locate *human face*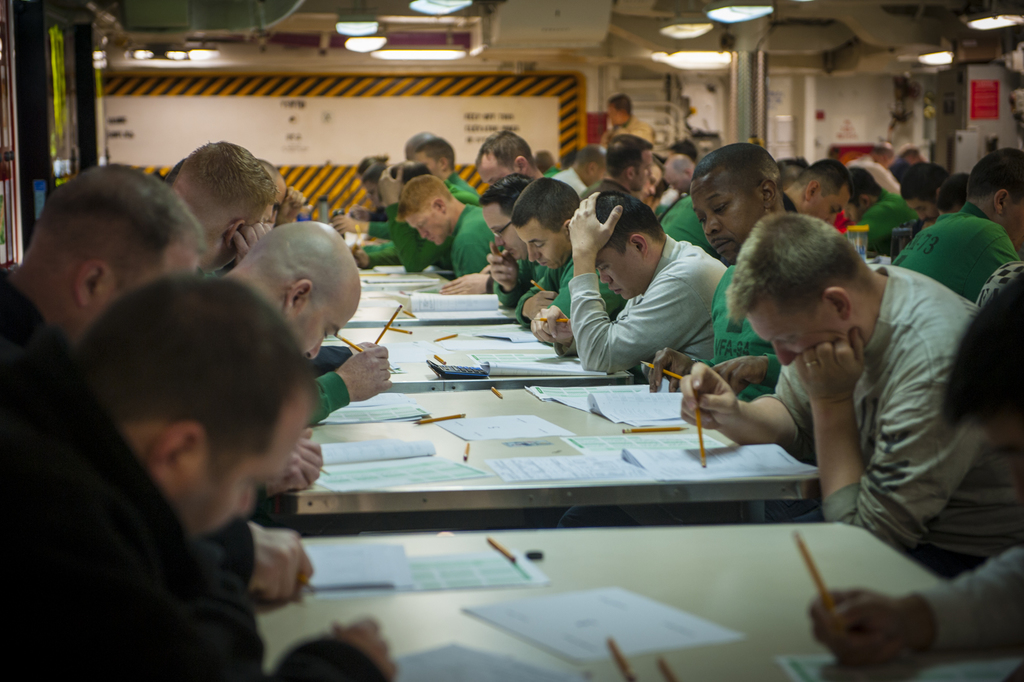
(x1=641, y1=152, x2=654, y2=185)
